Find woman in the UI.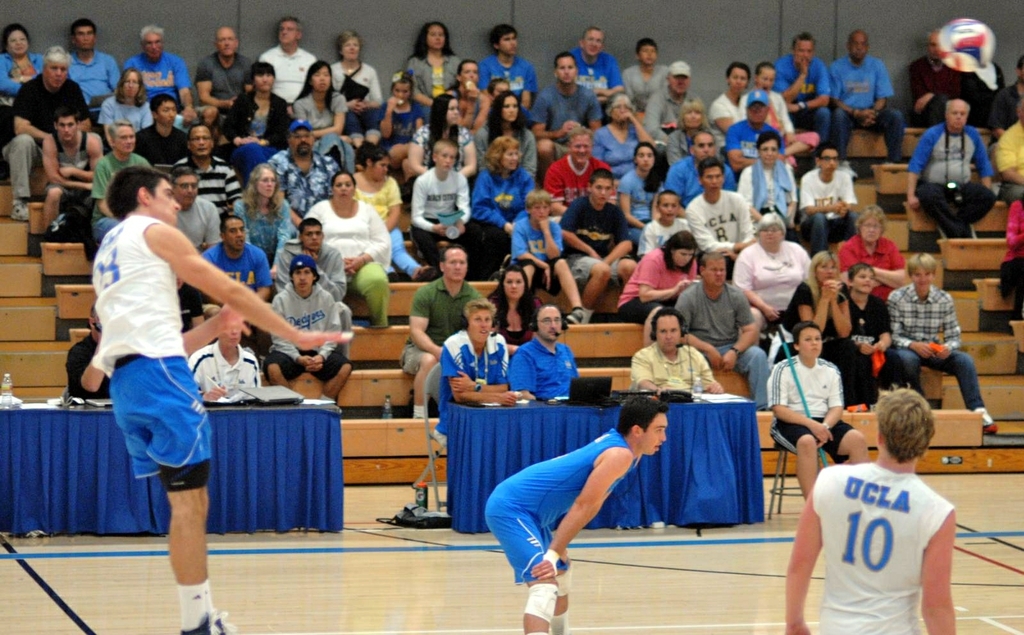
UI element at [489,268,546,354].
